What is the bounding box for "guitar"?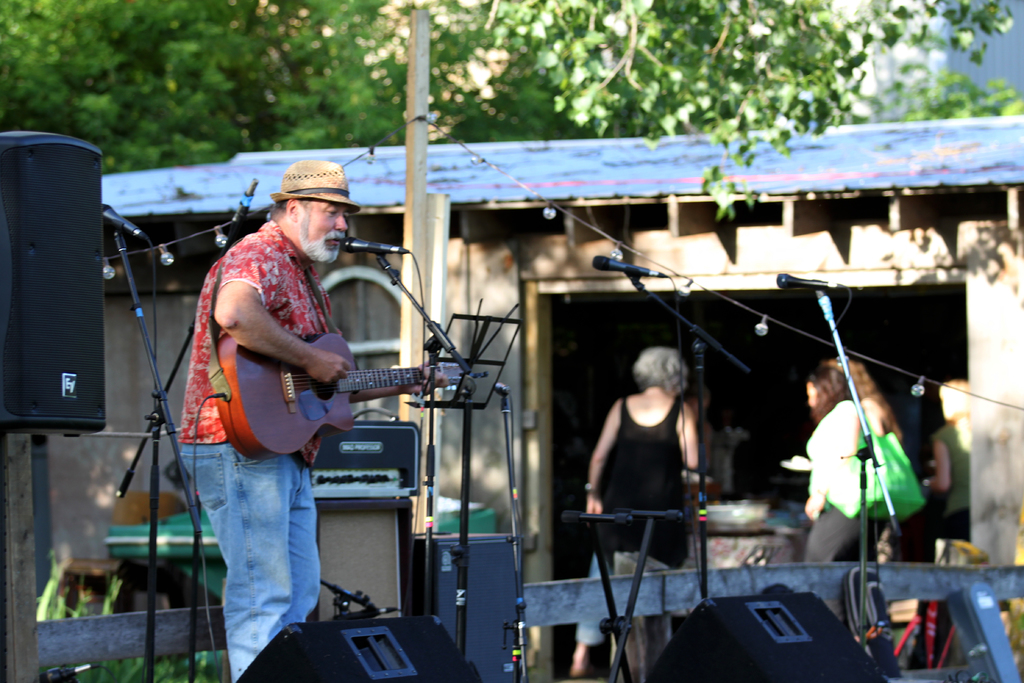
l=225, t=332, r=470, b=466.
